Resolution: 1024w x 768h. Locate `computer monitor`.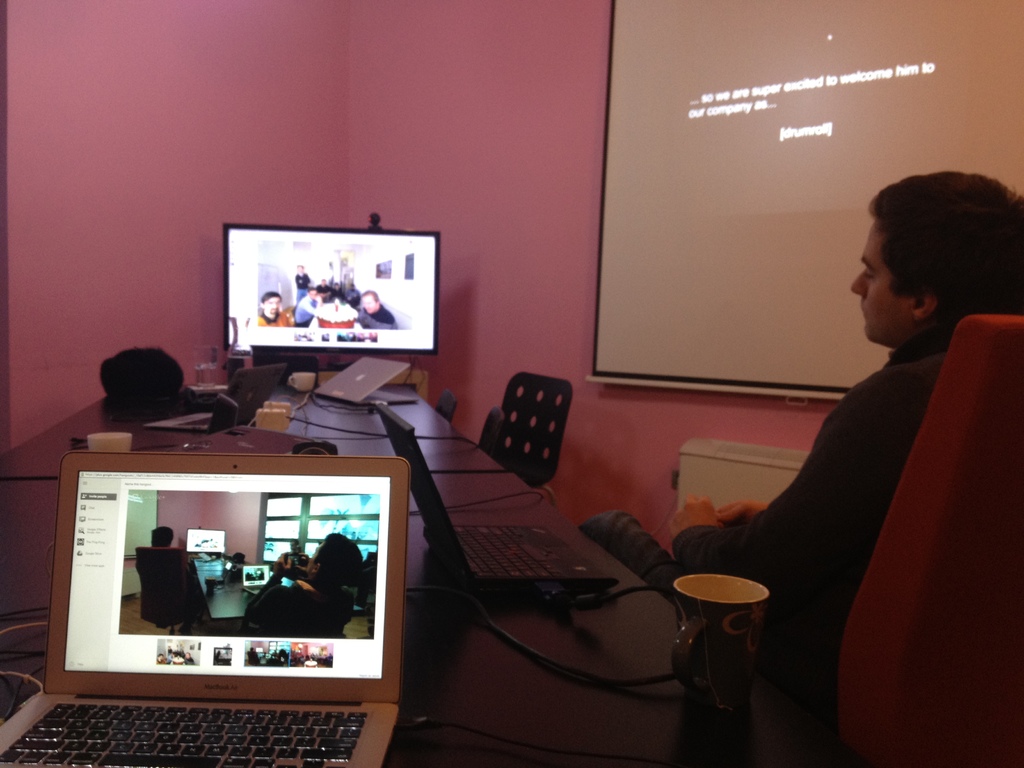
pyautogui.locateOnScreen(196, 219, 447, 417).
